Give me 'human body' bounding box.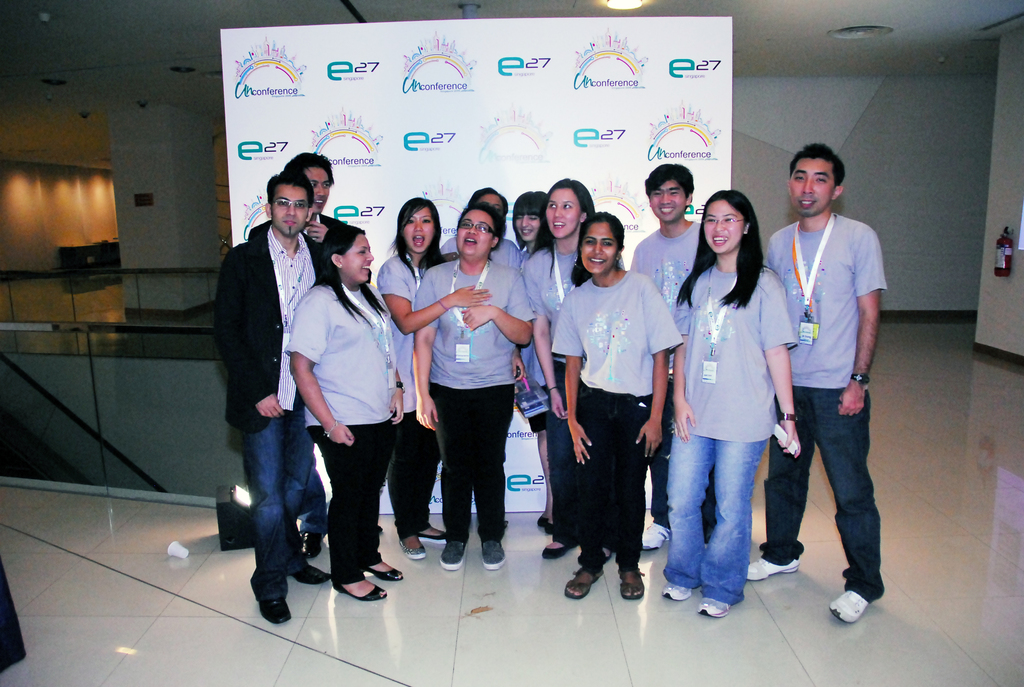
bbox=(760, 141, 883, 622).
